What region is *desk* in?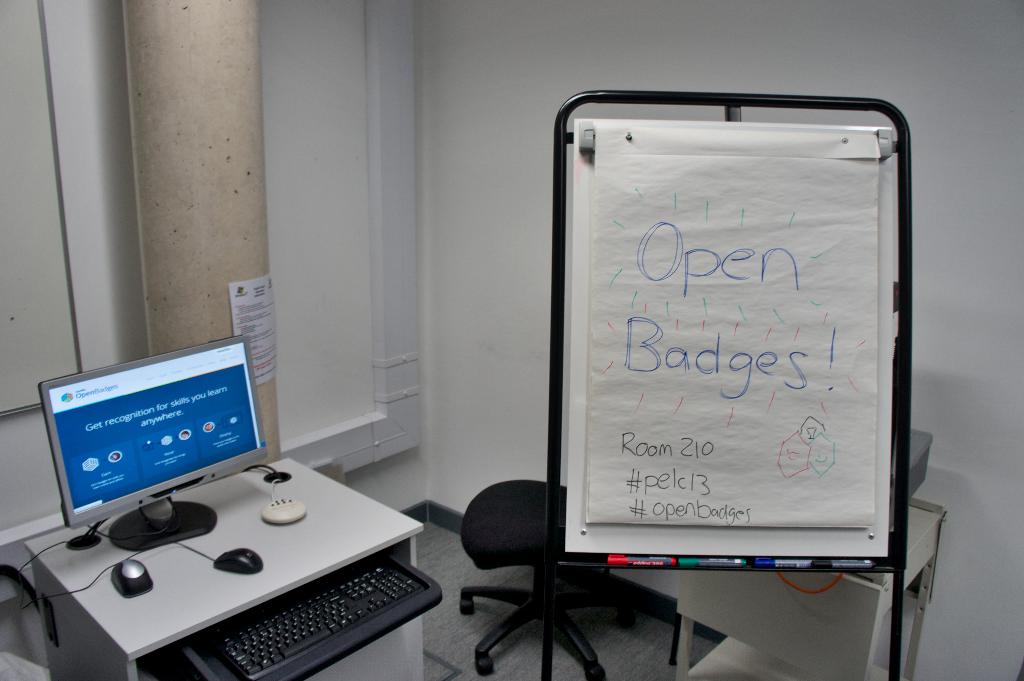
crop(26, 462, 422, 680).
